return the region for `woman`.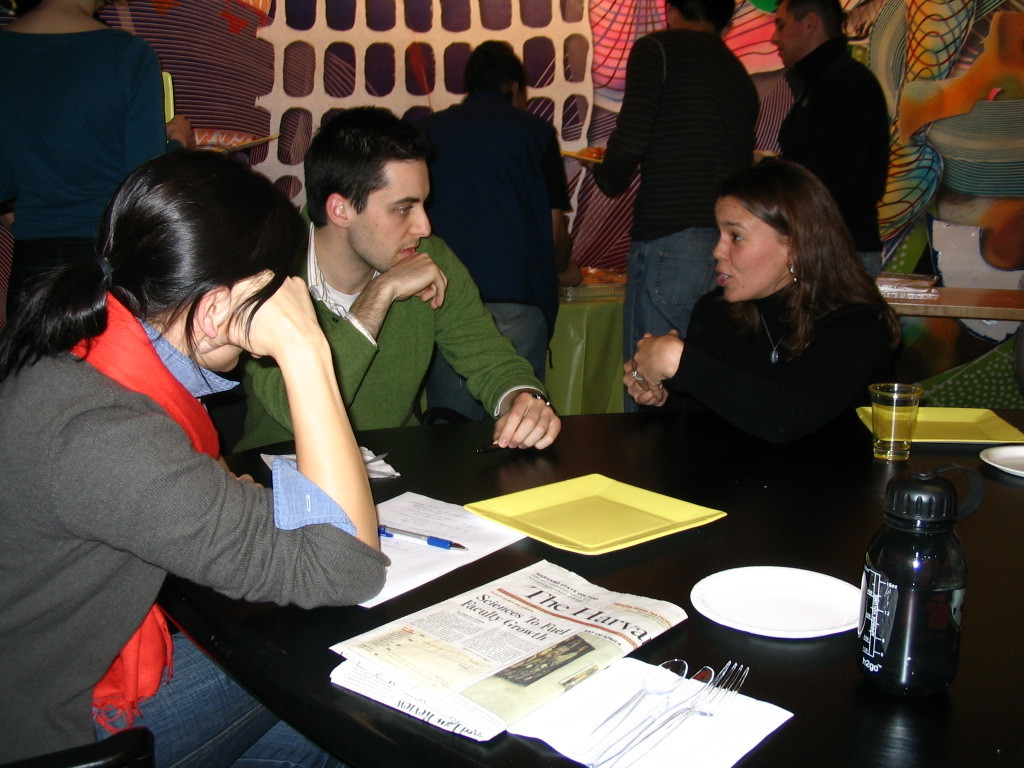
bbox=[30, 113, 364, 745].
